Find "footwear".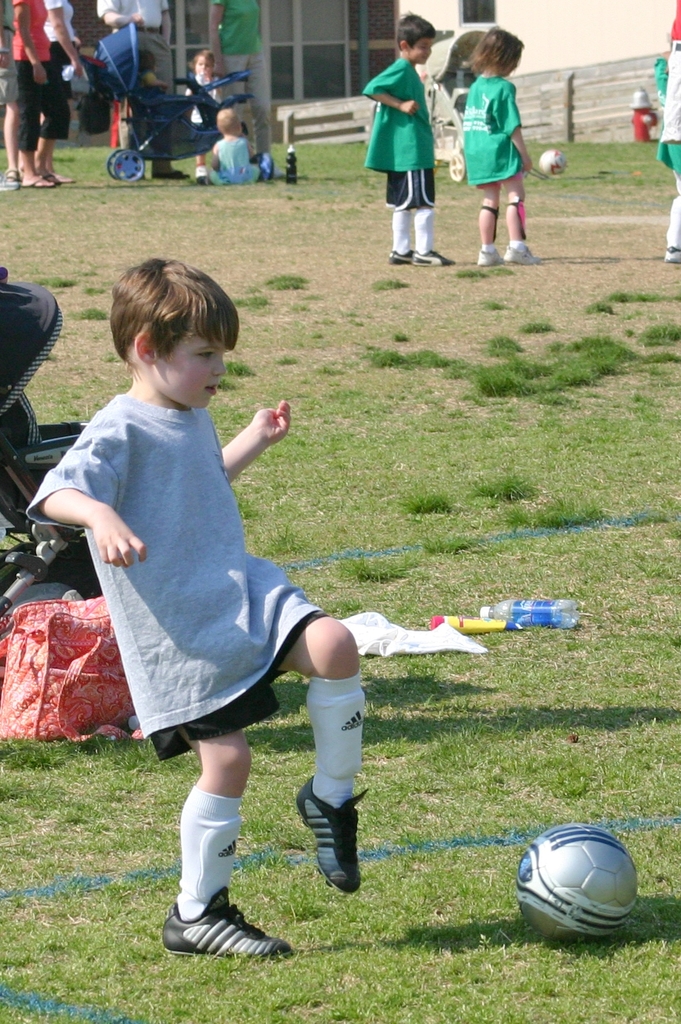
2:168:20:180.
